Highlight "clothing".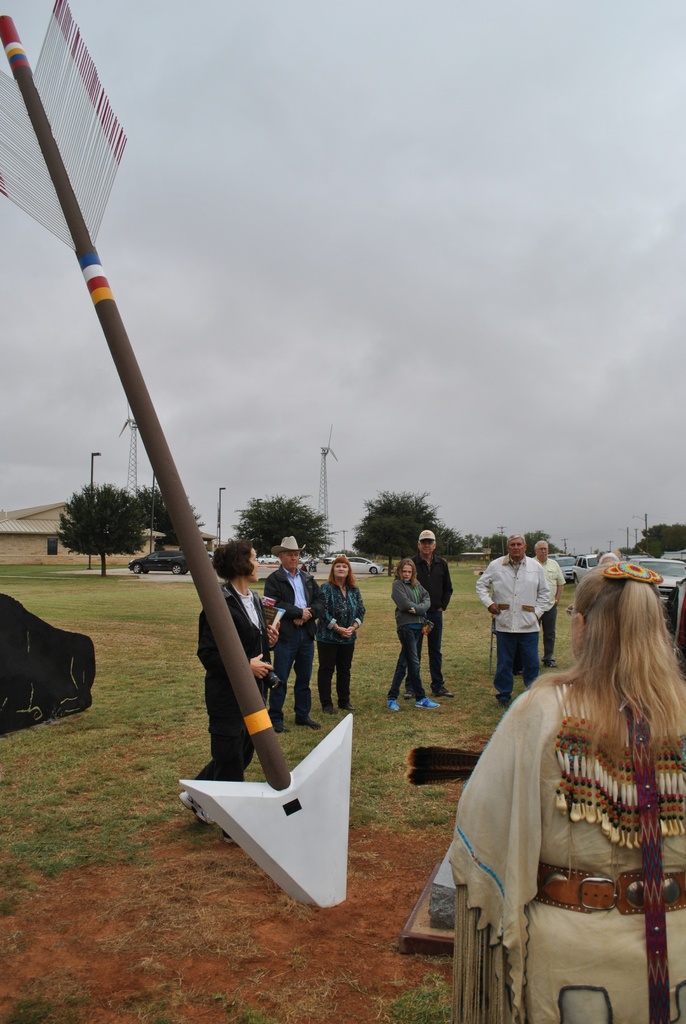
Highlighted region: x1=262 y1=562 x2=318 y2=737.
